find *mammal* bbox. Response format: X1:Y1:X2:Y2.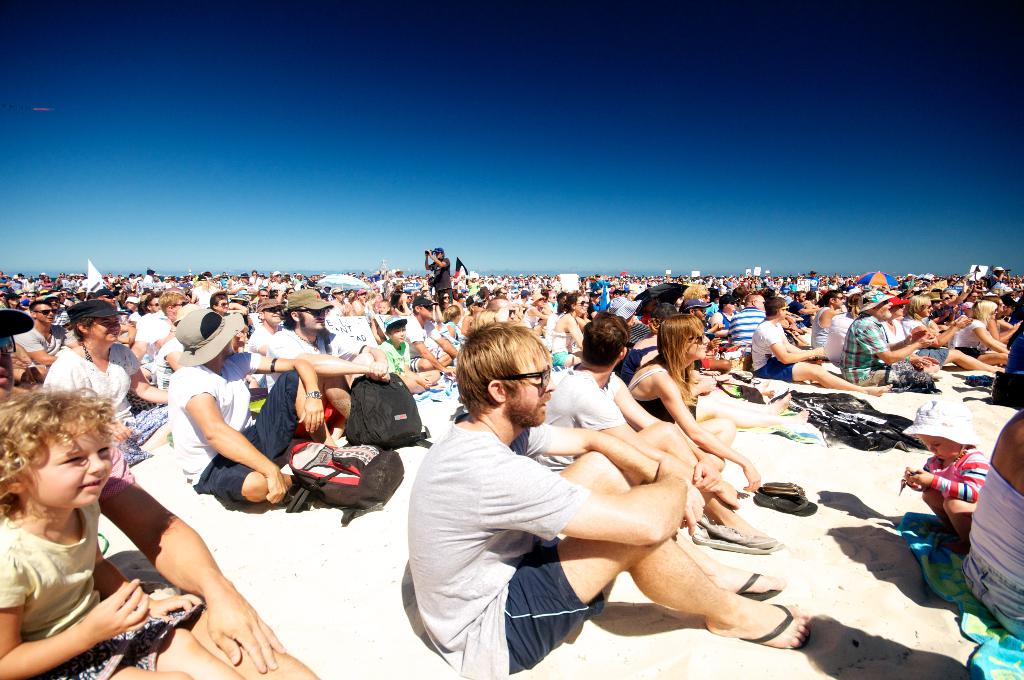
901:400:989:549.
